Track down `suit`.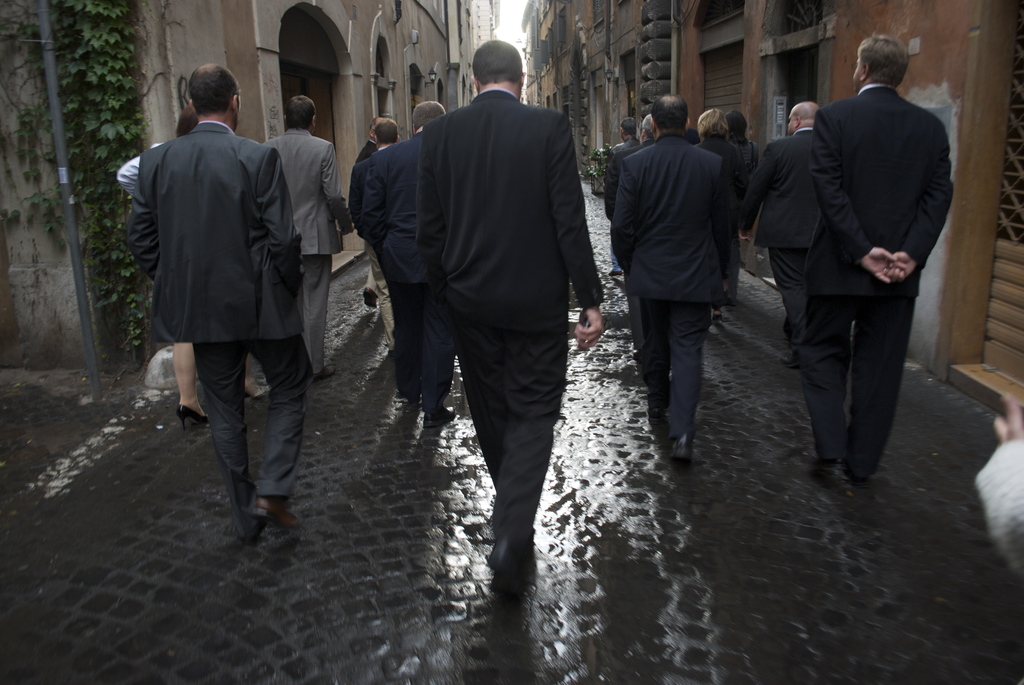
Tracked to {"x1": 778, "y1": 20, "x2": 949, "y2": 500}.
